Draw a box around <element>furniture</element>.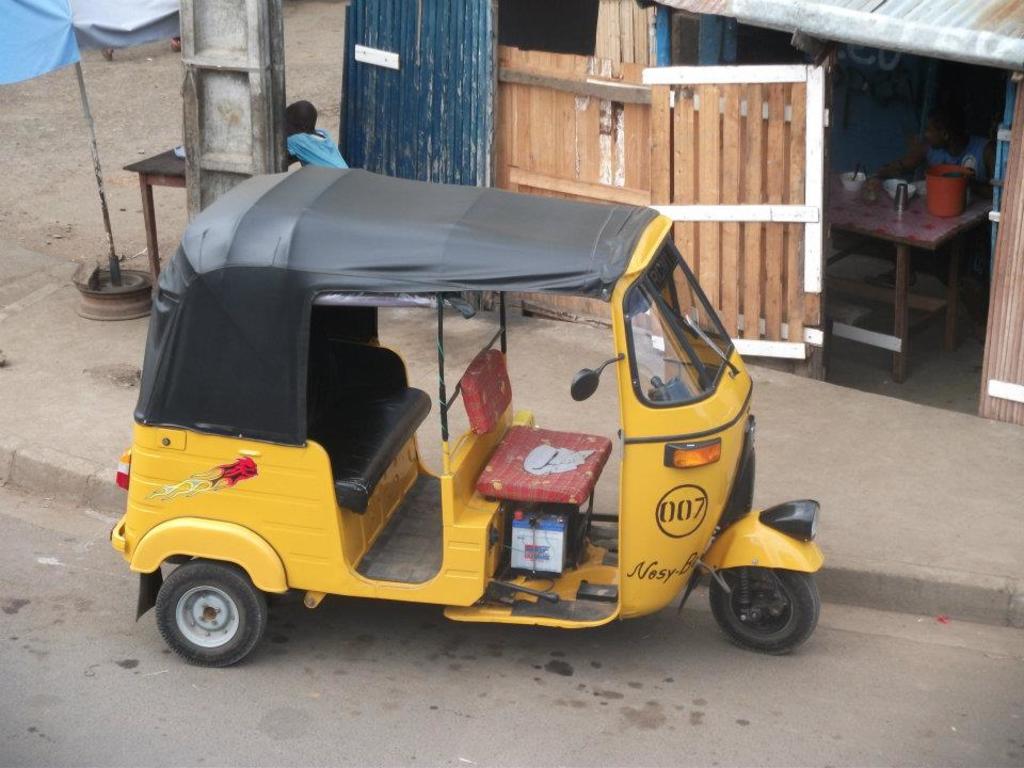
left=123, top=138, right=298, bottom=272.
